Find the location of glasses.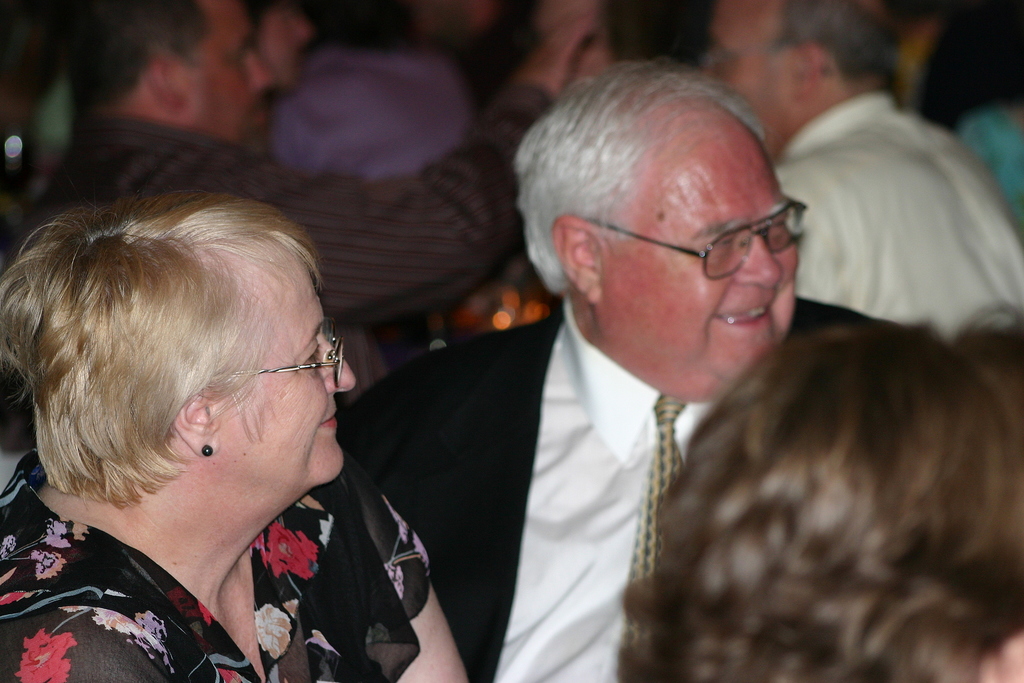
Location: (584,199,797,277).
